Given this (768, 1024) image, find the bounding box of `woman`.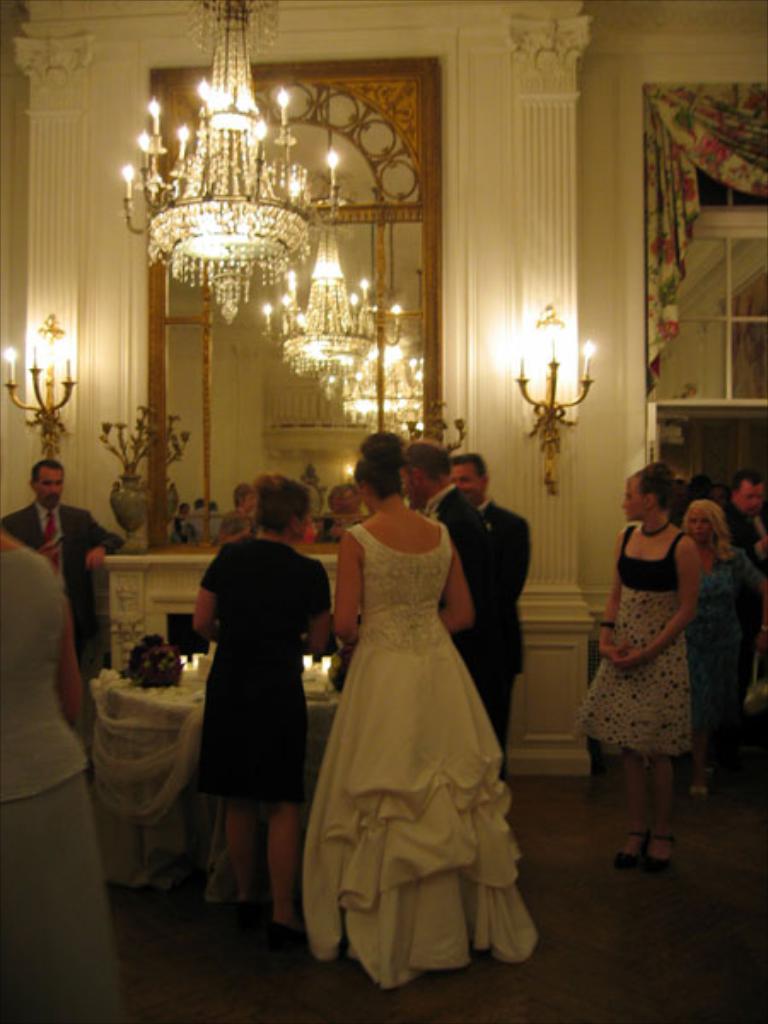
280:415:538:963.
